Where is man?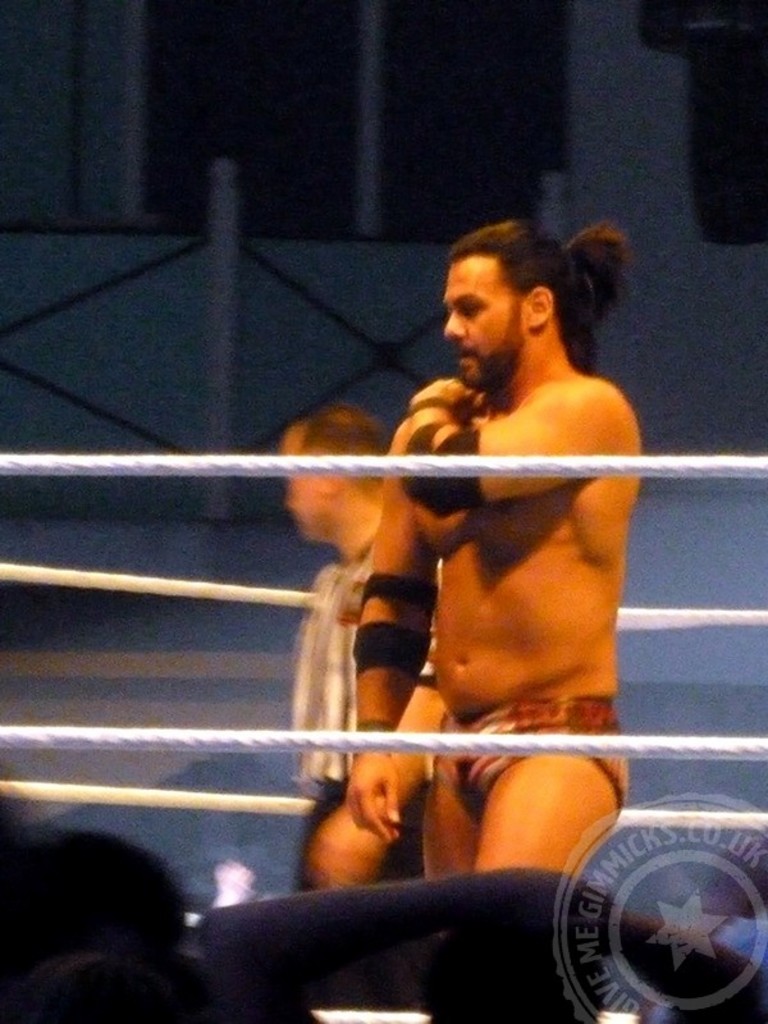
274, 396, 447, 897.
